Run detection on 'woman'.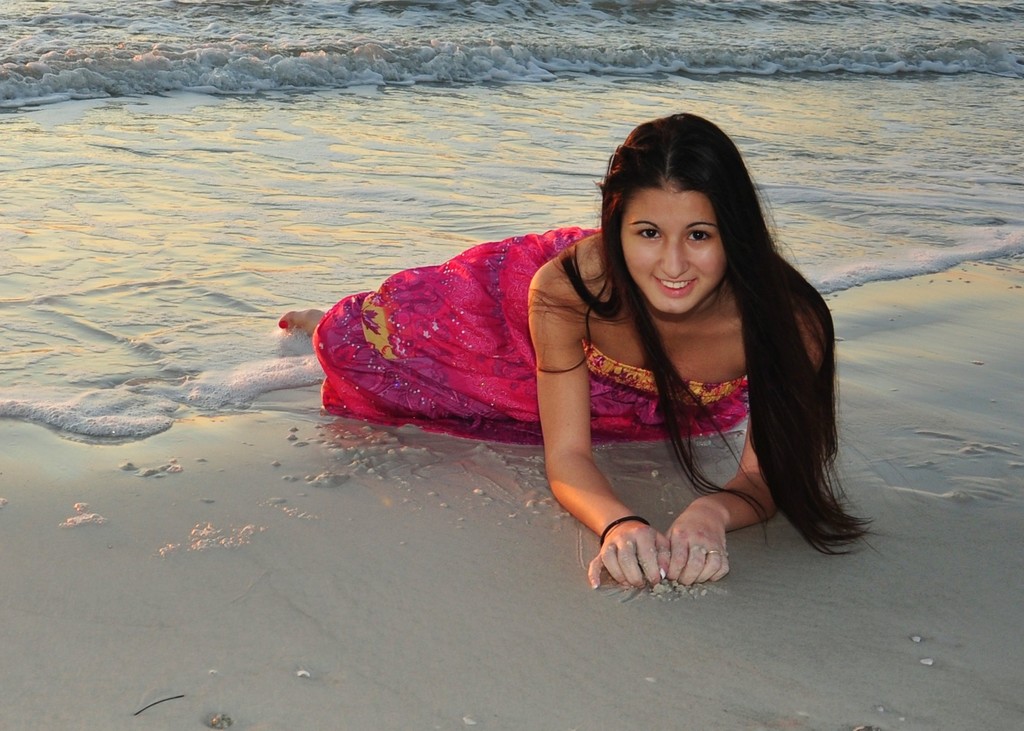
Result: (263,111,921,607).
